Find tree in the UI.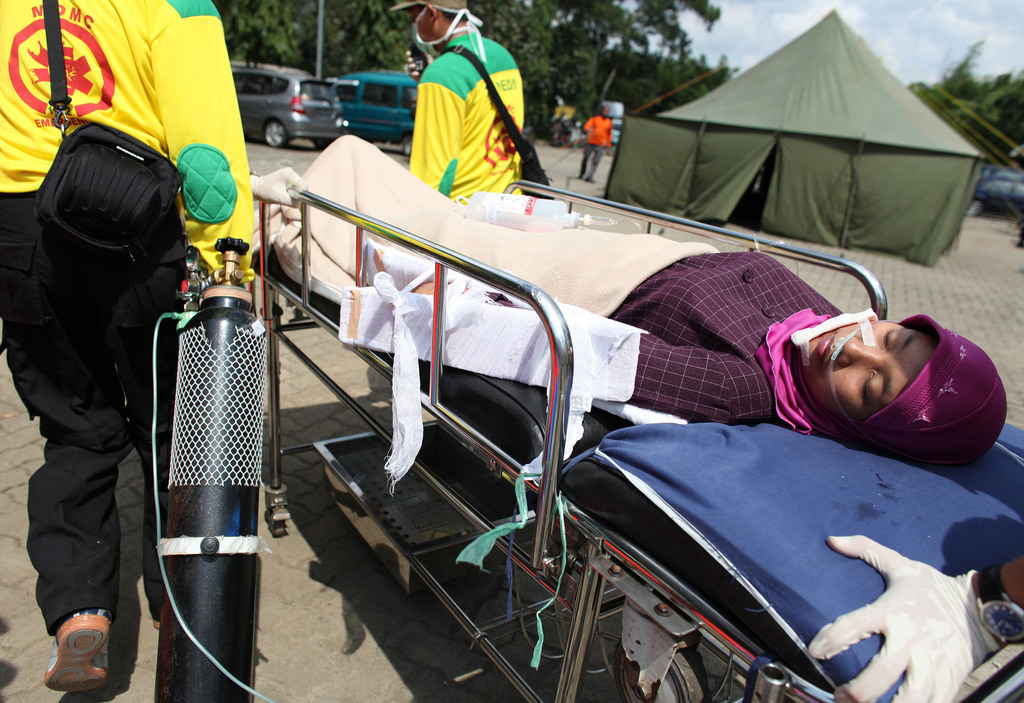
UI element at left=888, top=31, right=1023, bottom=168.
